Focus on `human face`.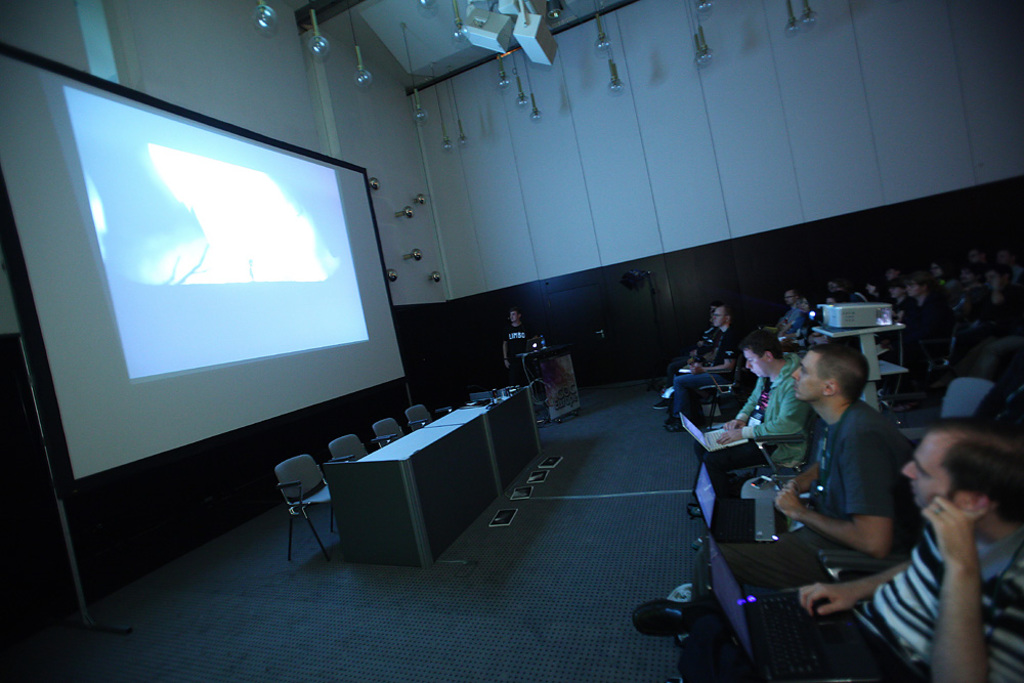
Focused at crop(710, 305, 732, 331).
